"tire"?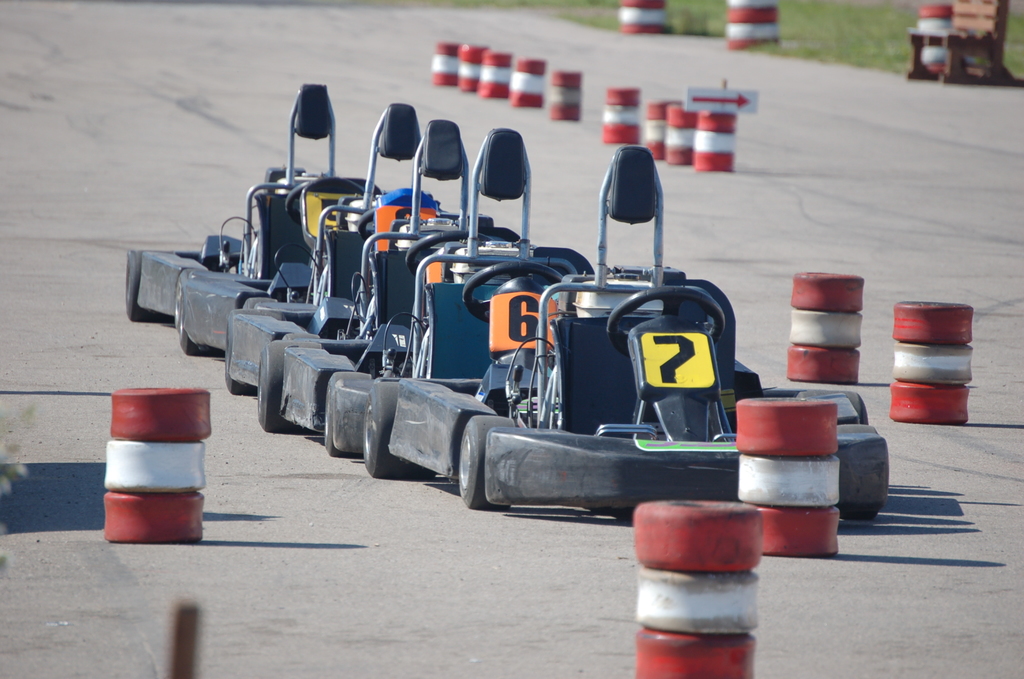
<bbox>726, 0, 783, 50</bbox>
